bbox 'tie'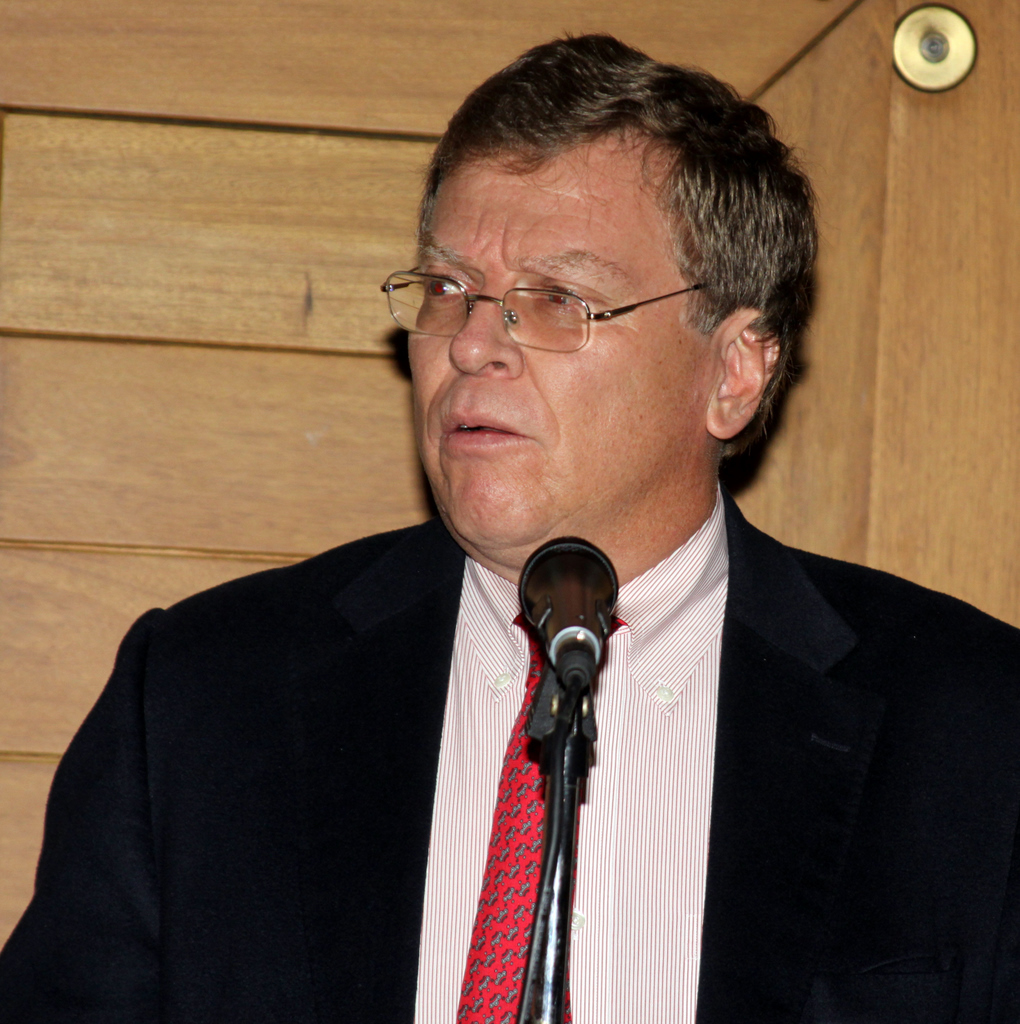
select_region(458, 601, 578, 1023)
